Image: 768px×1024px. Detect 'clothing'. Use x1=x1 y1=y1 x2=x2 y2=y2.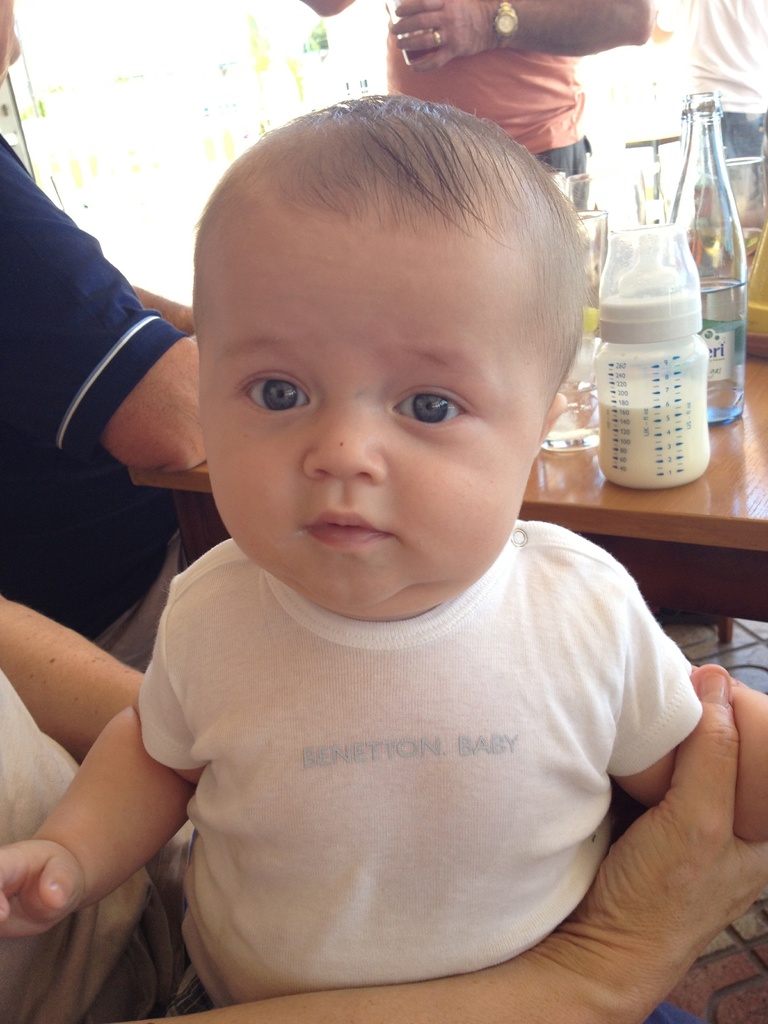
x1=116 y1=502 x2=727 y2=977.
